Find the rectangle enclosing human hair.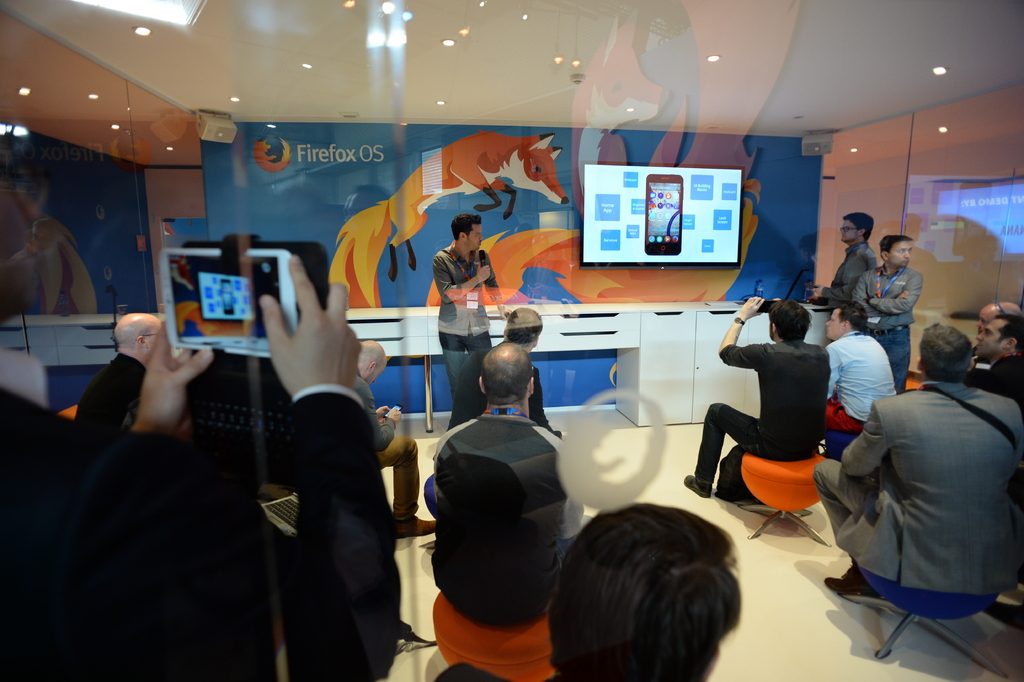
left=922, top=321, right=968, bottom=378.
